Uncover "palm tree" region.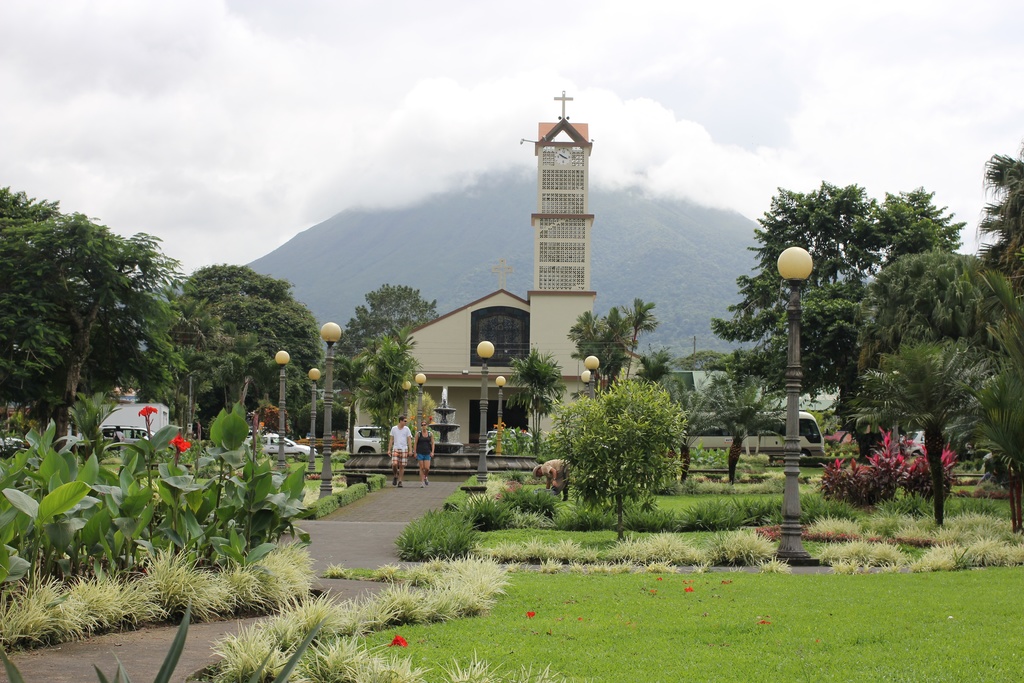
Uncovered: 556, 300, 644, 385.
